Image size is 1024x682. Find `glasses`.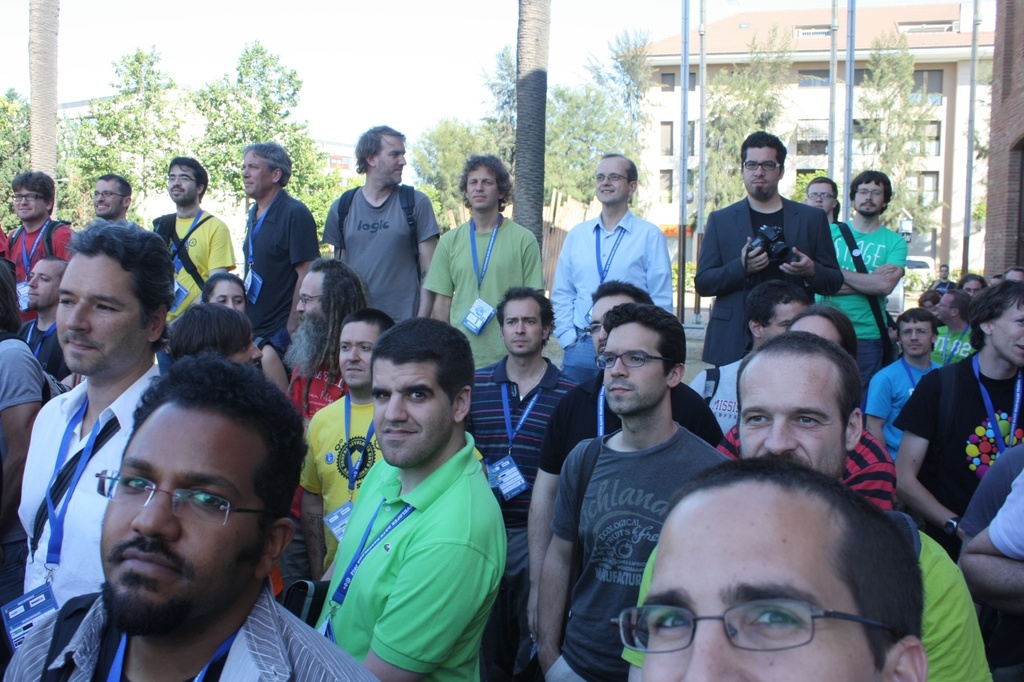
[898,328,935,337].
